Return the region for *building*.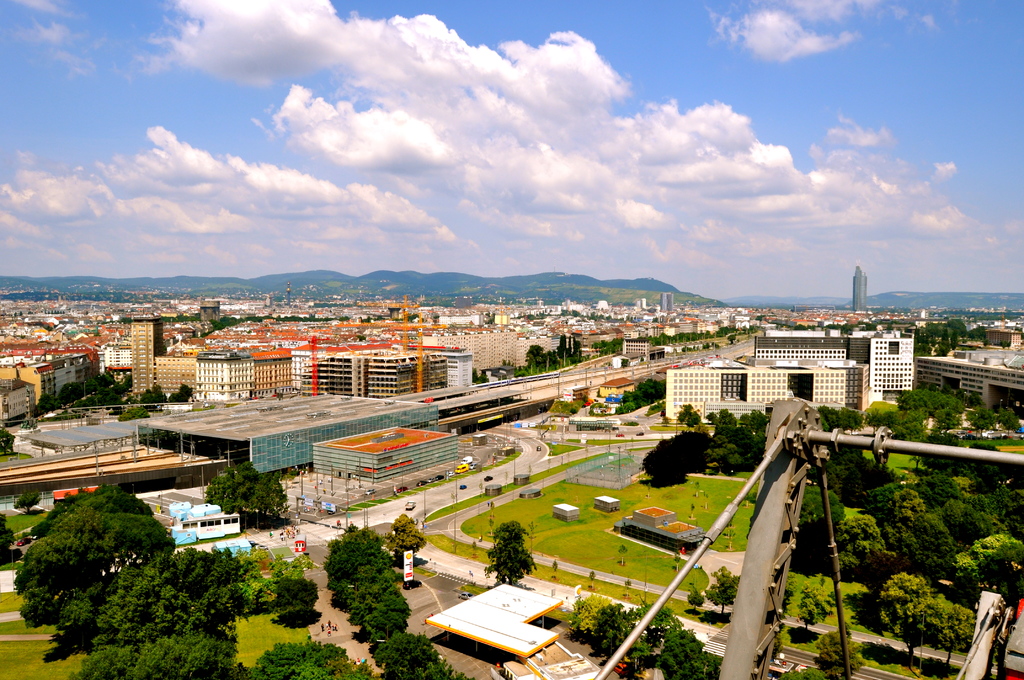
[135, 392, 442, 477].
